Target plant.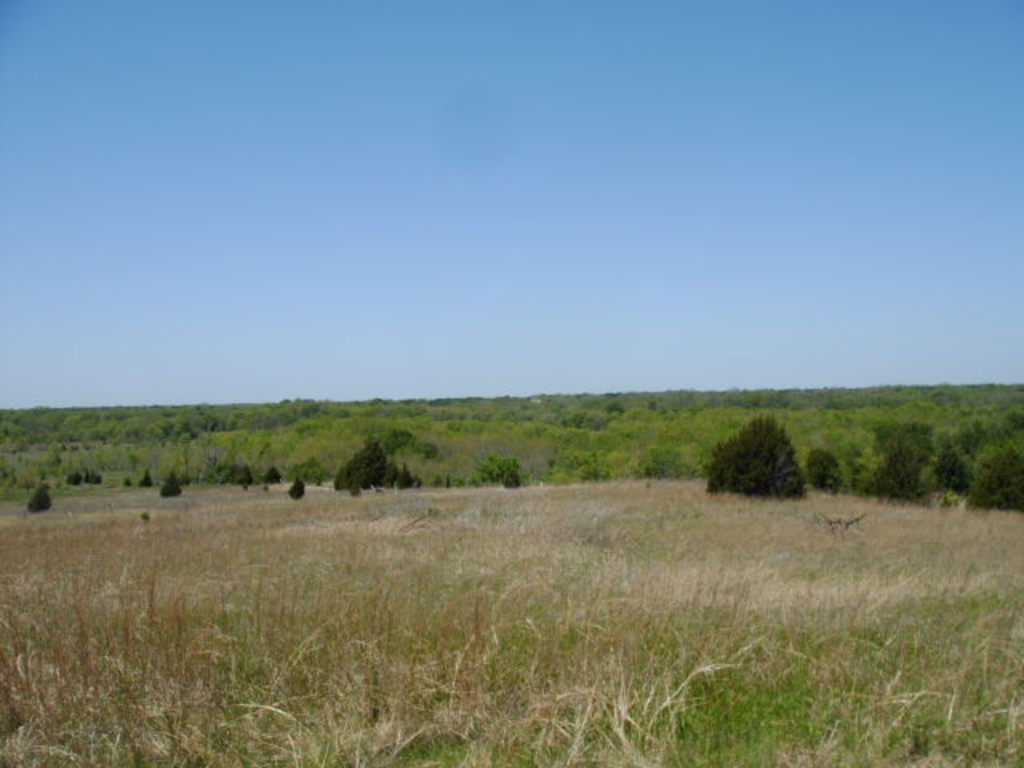
Target region: bbox=(694, 419, 814, 499).
